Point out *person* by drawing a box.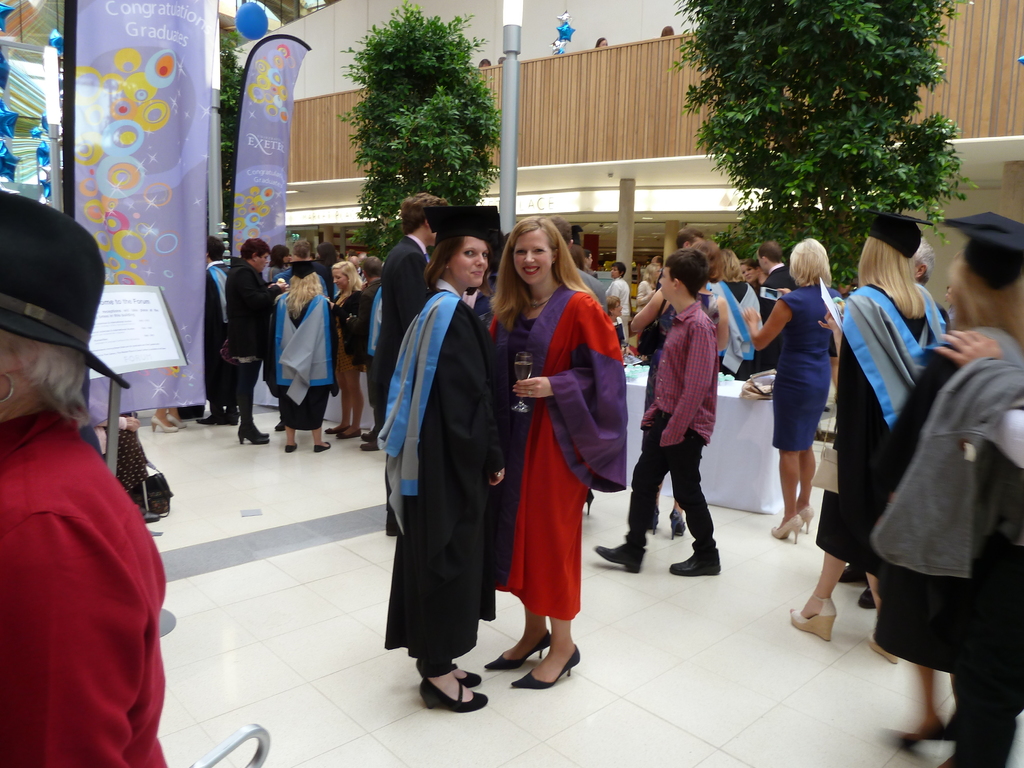
detection(860, 209, 1023, 767).
